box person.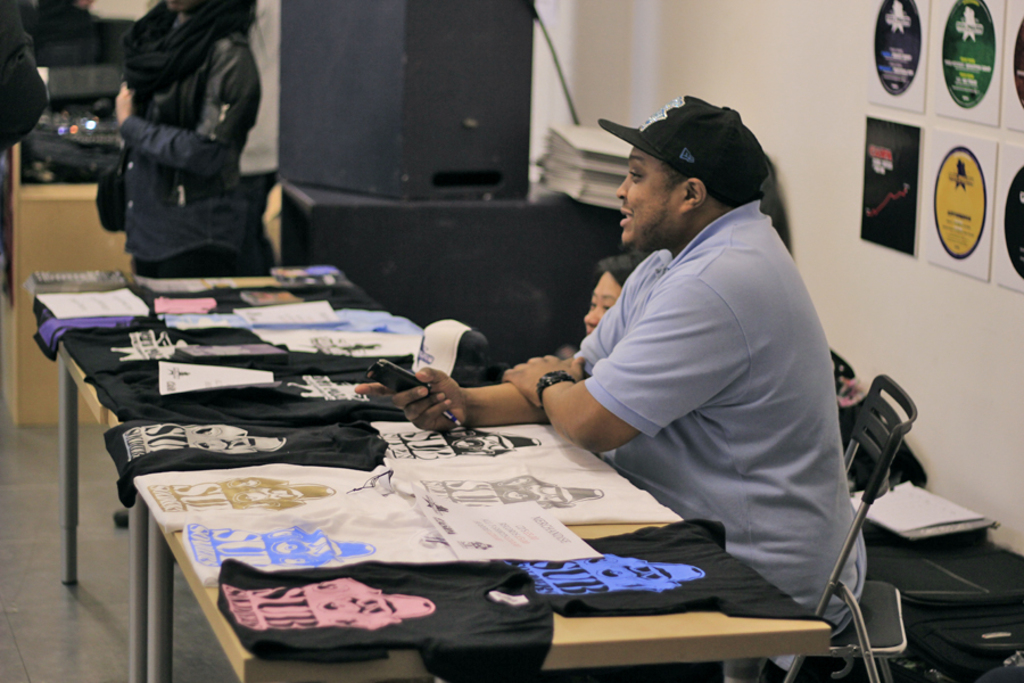
579, 252, 641, 352.
